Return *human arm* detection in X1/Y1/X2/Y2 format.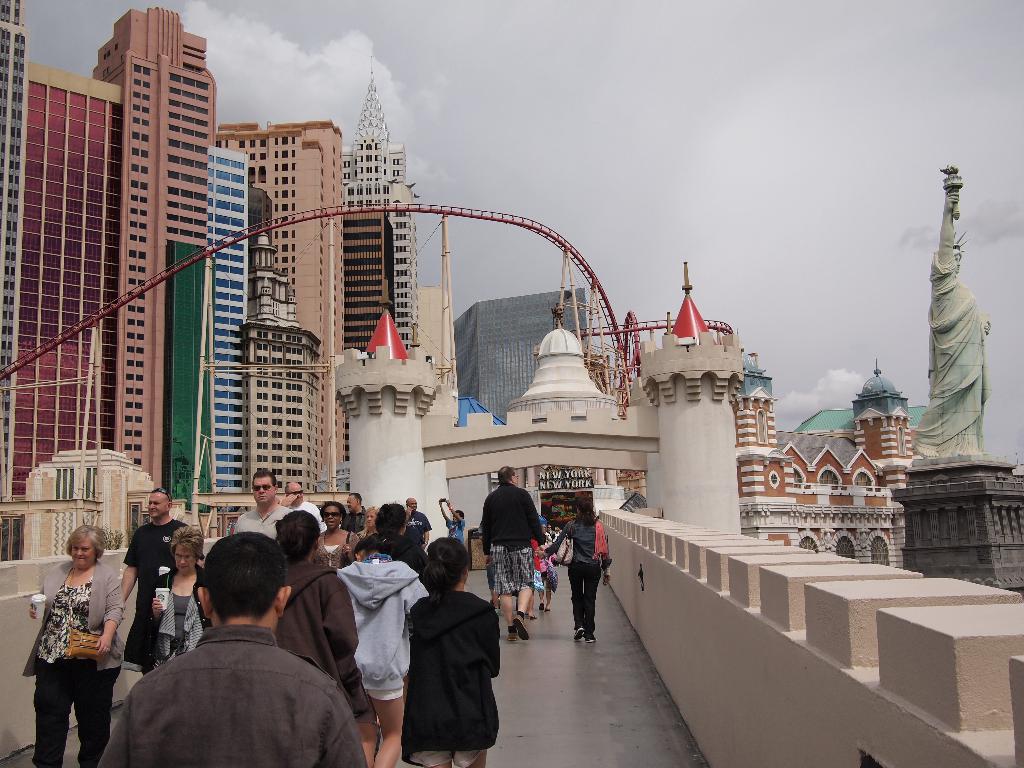
537/521/570/562.
